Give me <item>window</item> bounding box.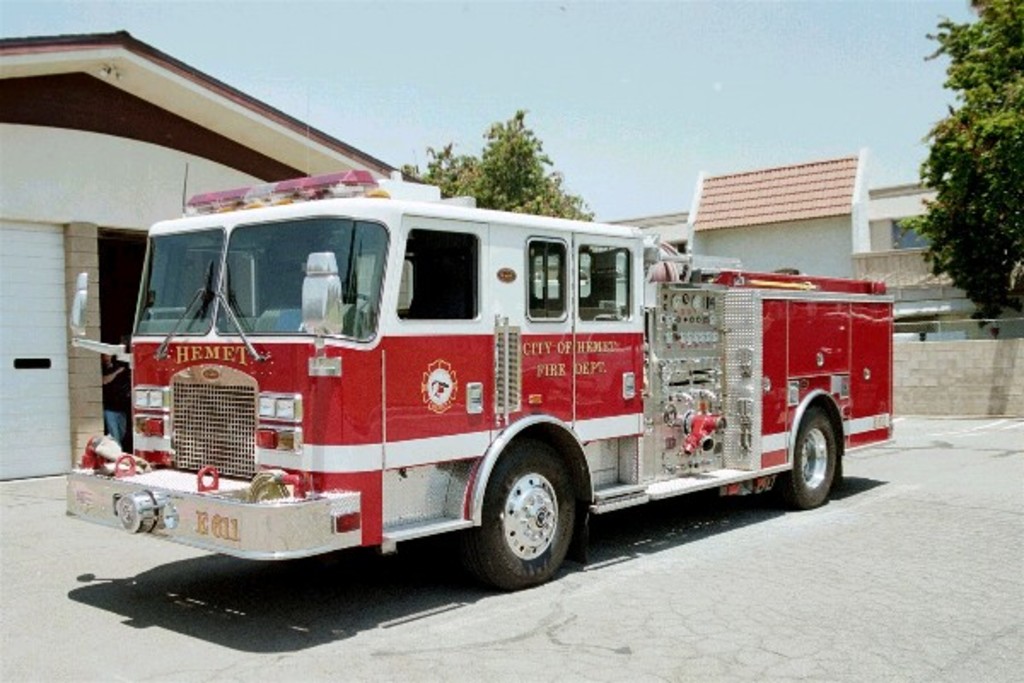
[183,251,258,319].
